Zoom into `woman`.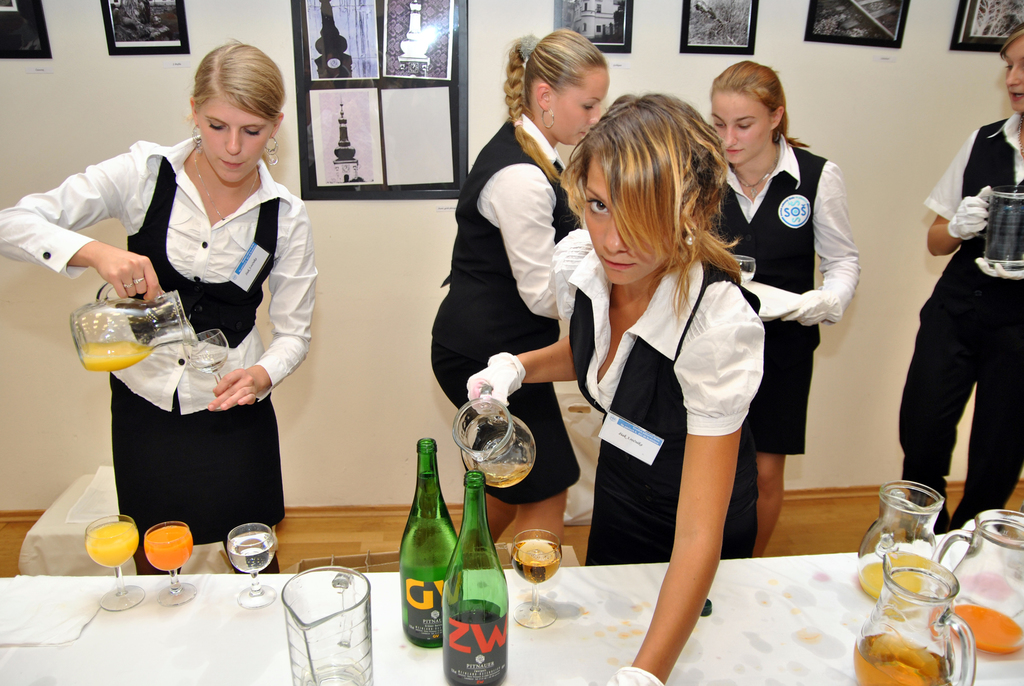
Zoom target: select_region(467, 90, 770, 685).
